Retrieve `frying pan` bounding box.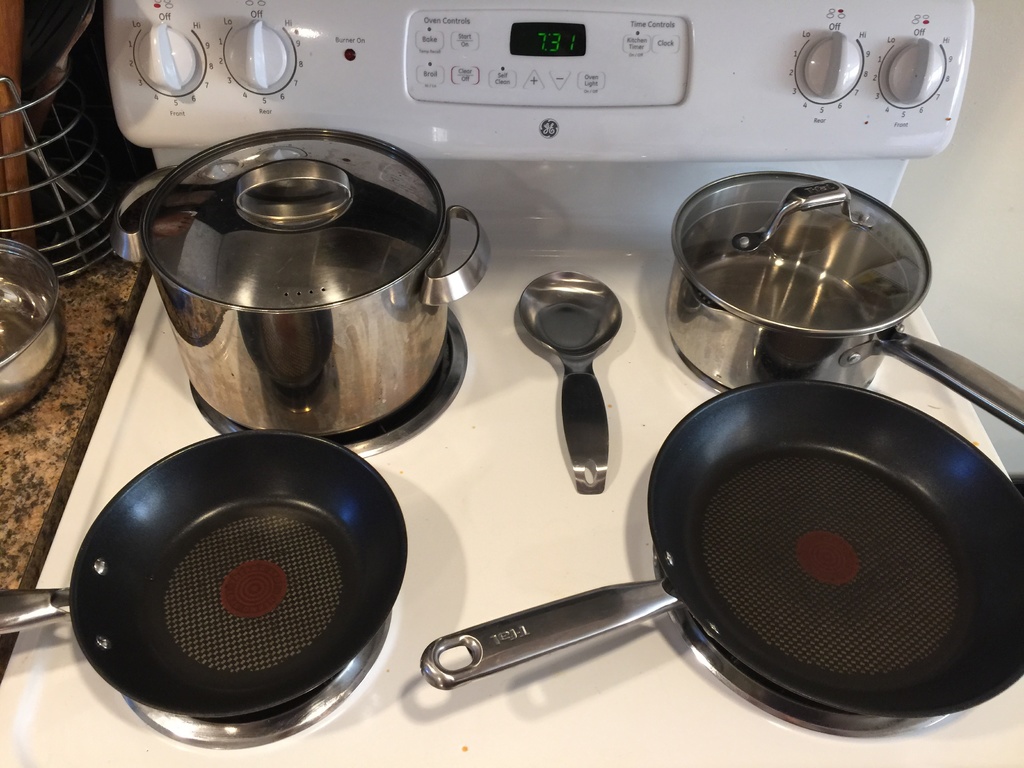
Bounding box: [left=0, top=429, right=409, bottom=719].
